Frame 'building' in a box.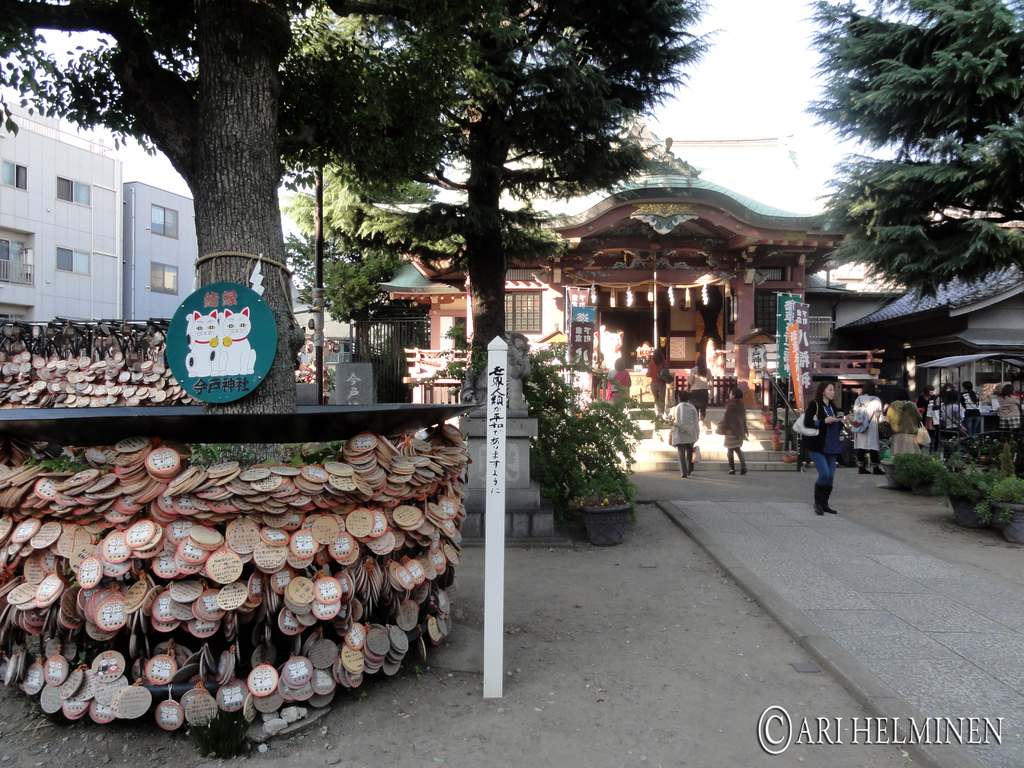
352/167/836/473.
